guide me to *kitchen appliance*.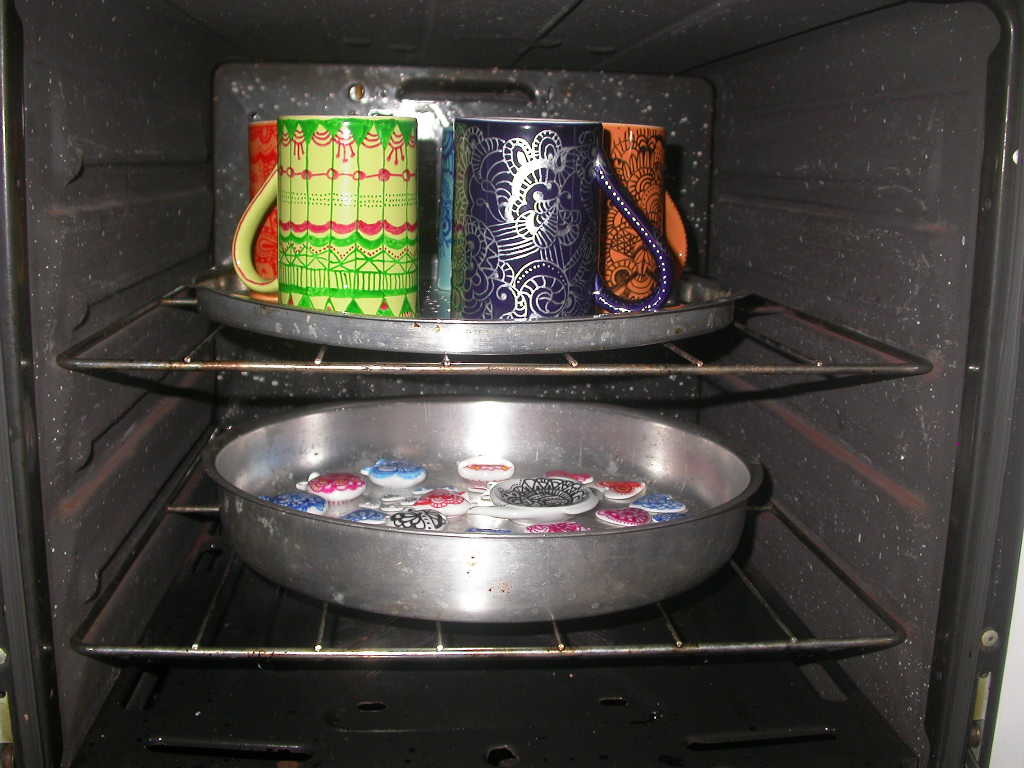
Guidance: (456, 119, 665, 321).
